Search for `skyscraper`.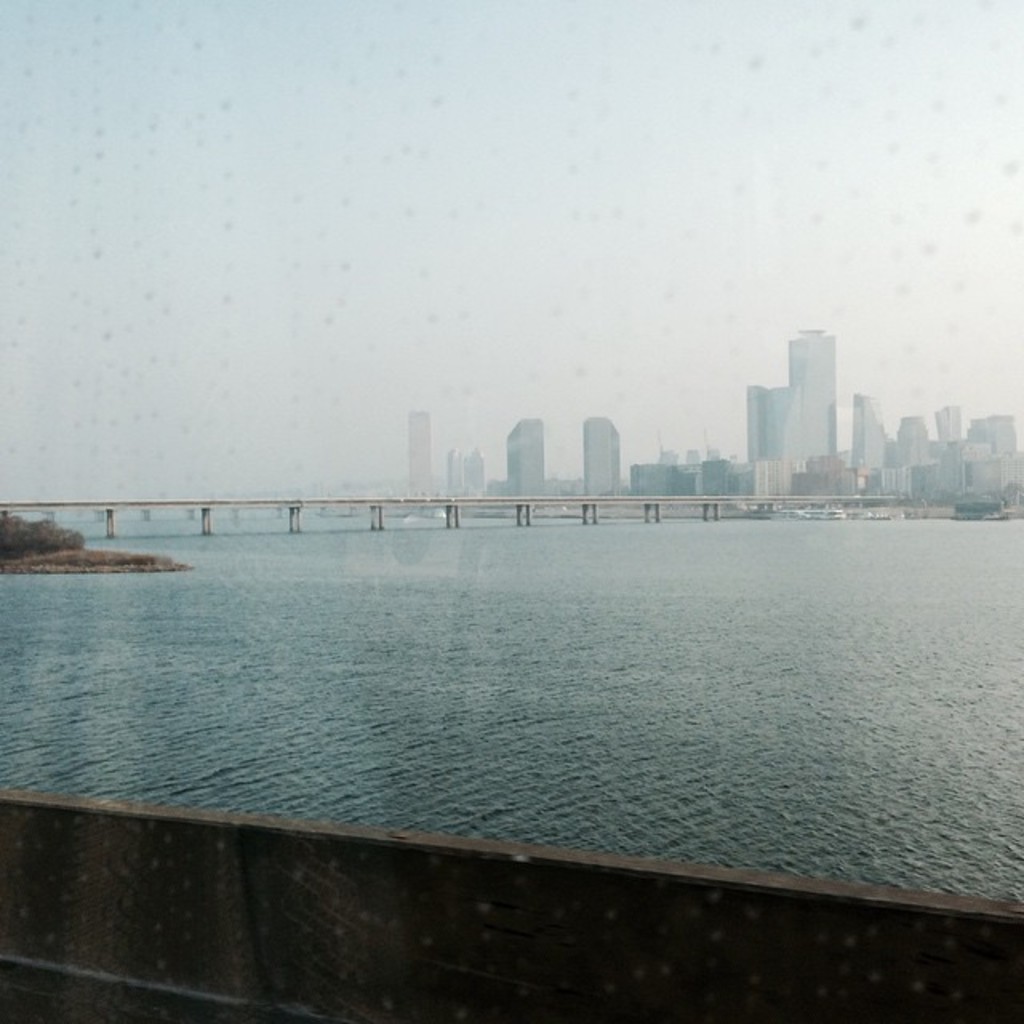
Found at l=939, t=395, r=962, b=445.
